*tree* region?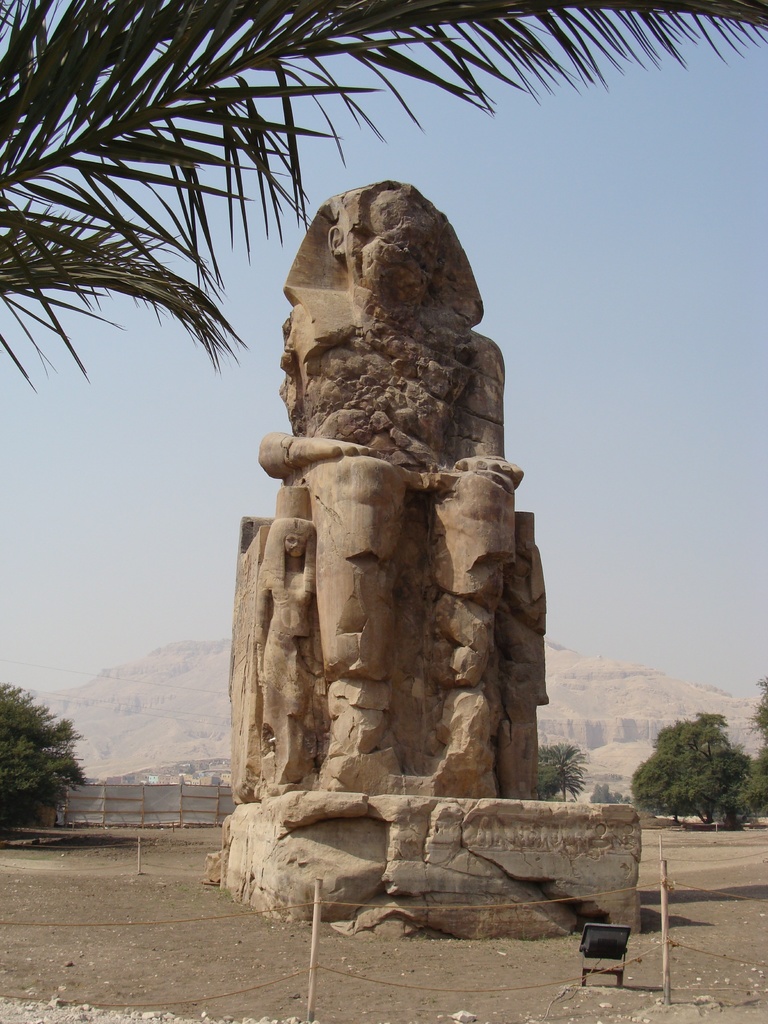
locate(537, 744, 586, 807)
